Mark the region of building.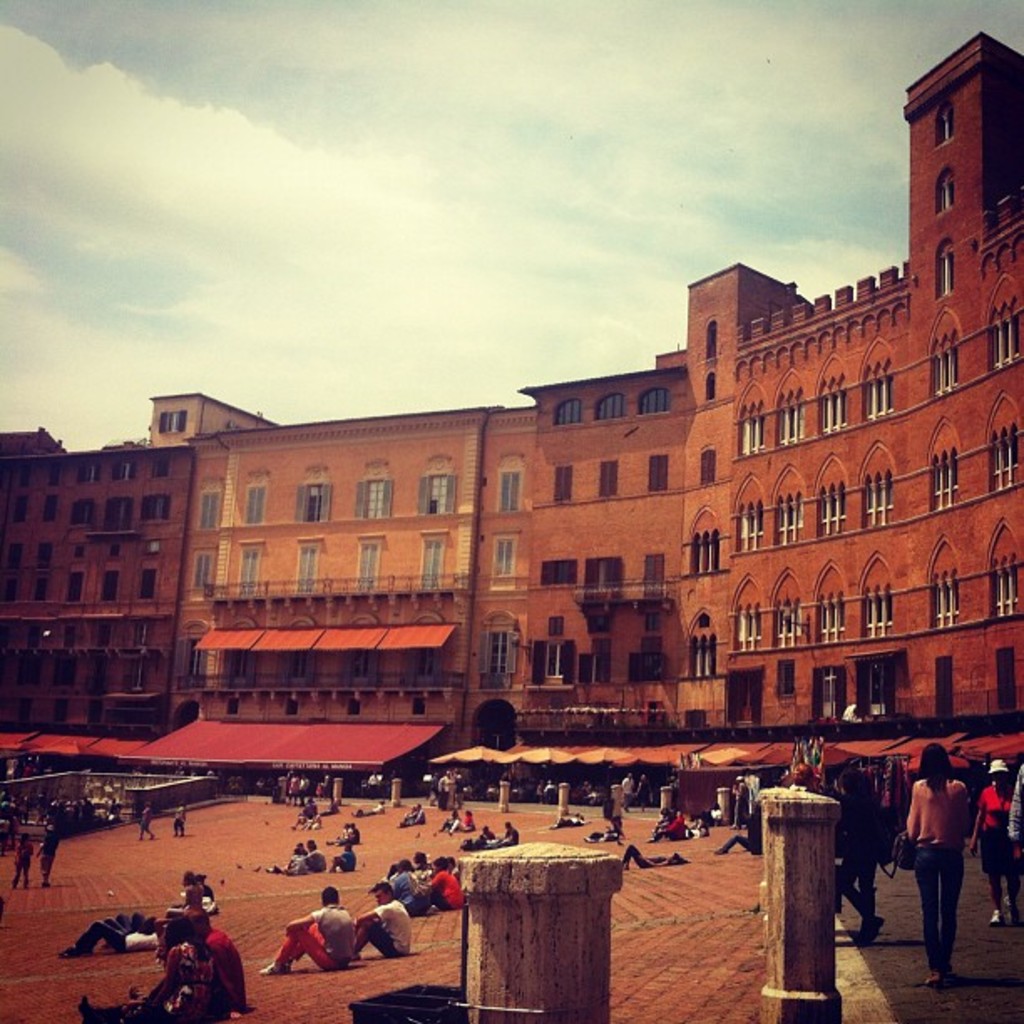
Region: 0:387:274:740.
